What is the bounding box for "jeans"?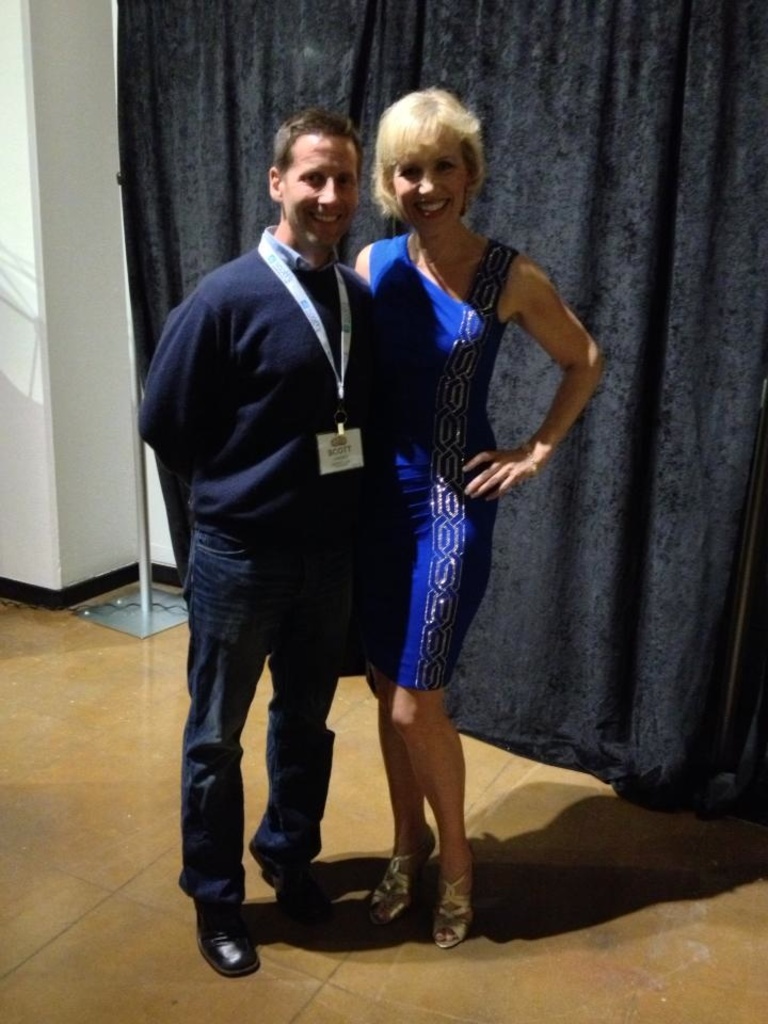
crop(182, 577, 354, 941).
